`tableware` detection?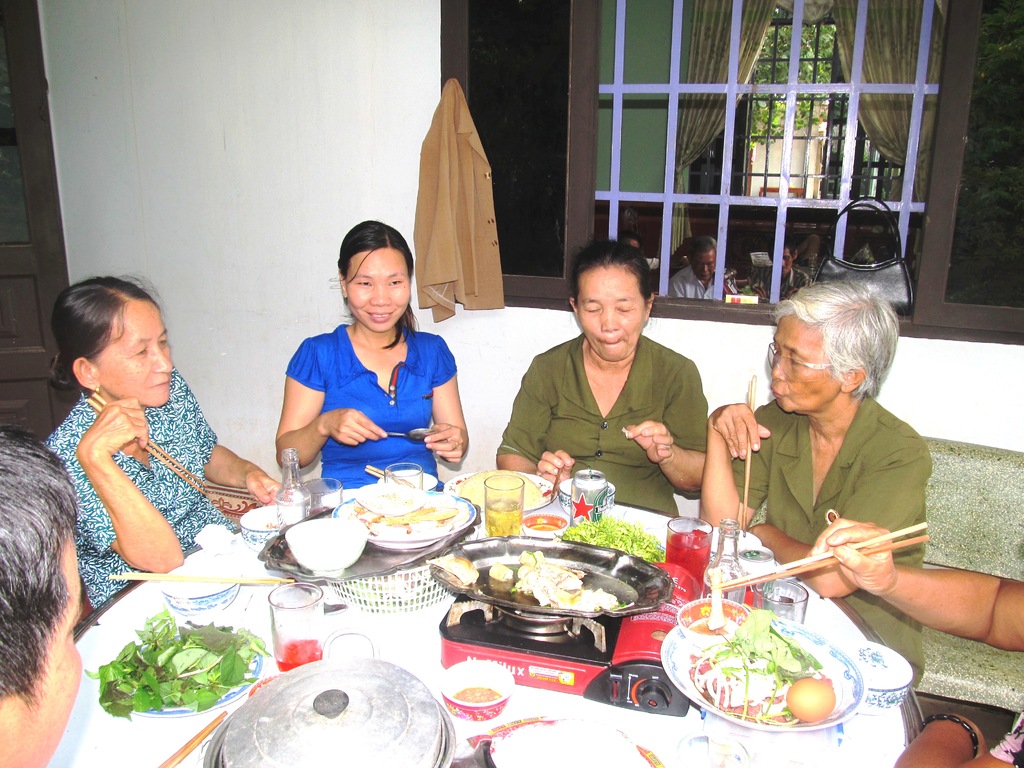
<bbox>101, 627, 256, 713</bbox>
